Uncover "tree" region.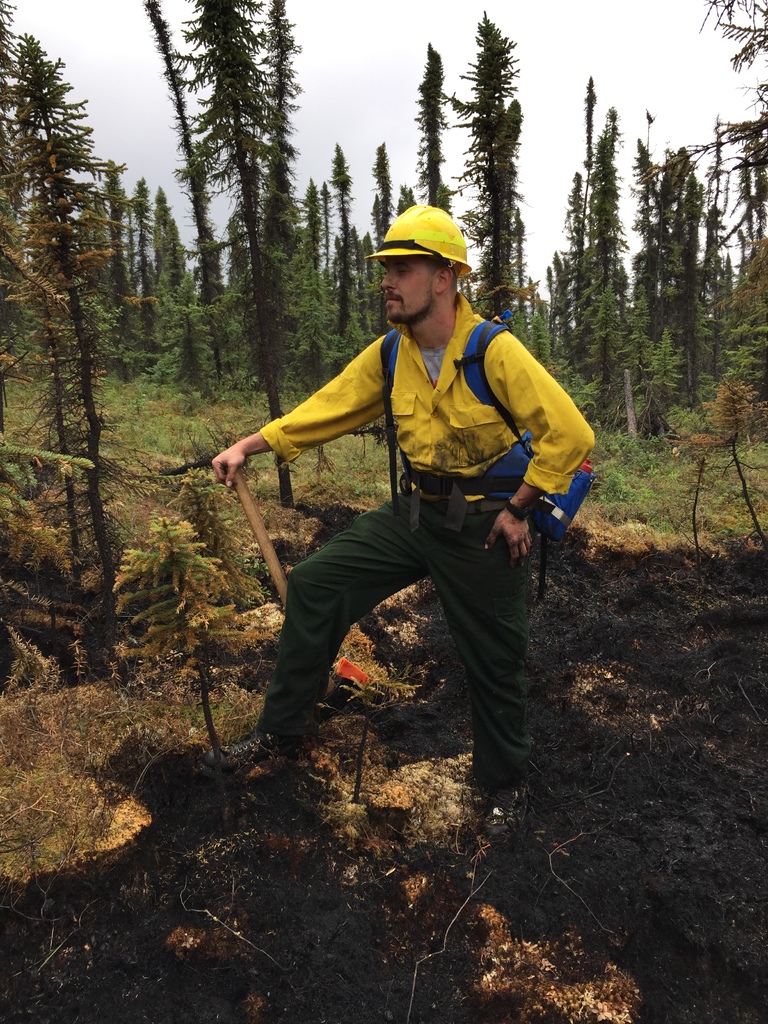
Uncovered: 445, 10, 552, 337.
